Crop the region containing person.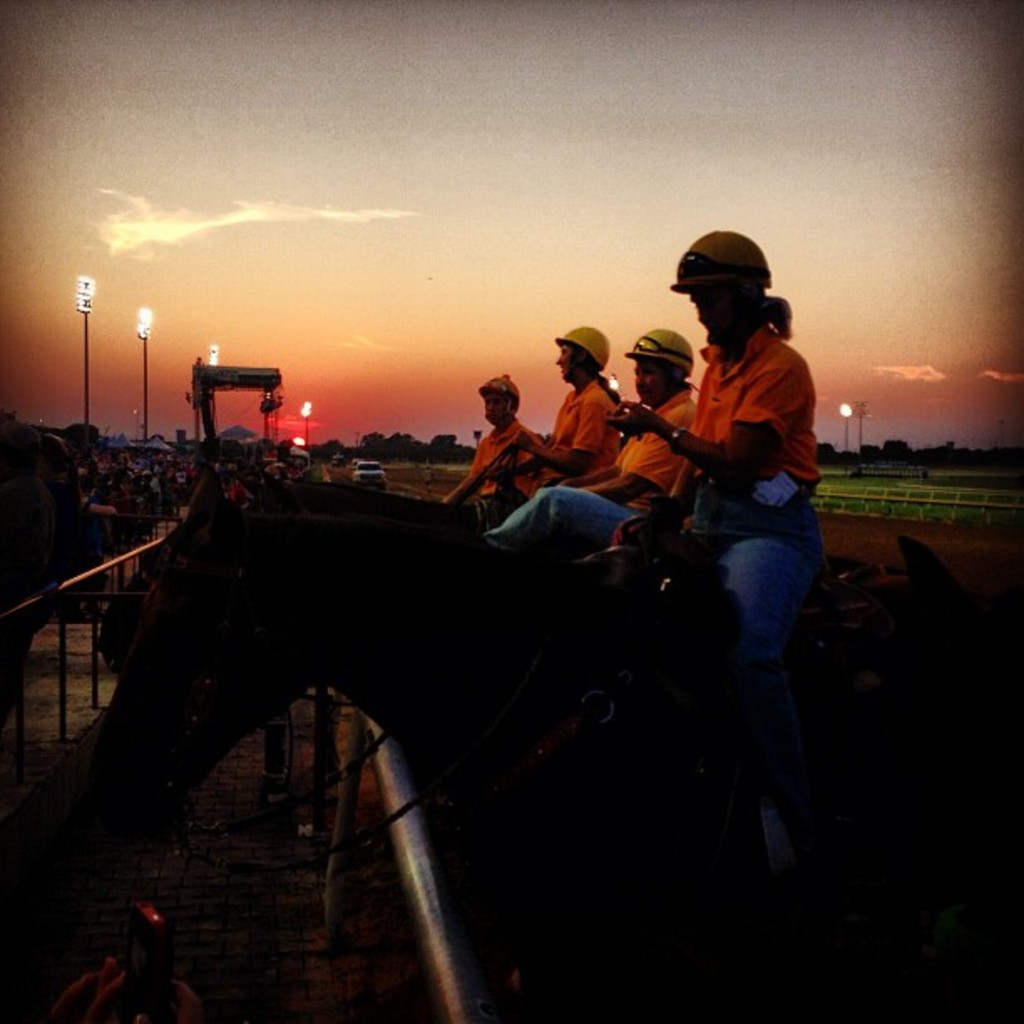
Crop region: 467/326/629/535.
